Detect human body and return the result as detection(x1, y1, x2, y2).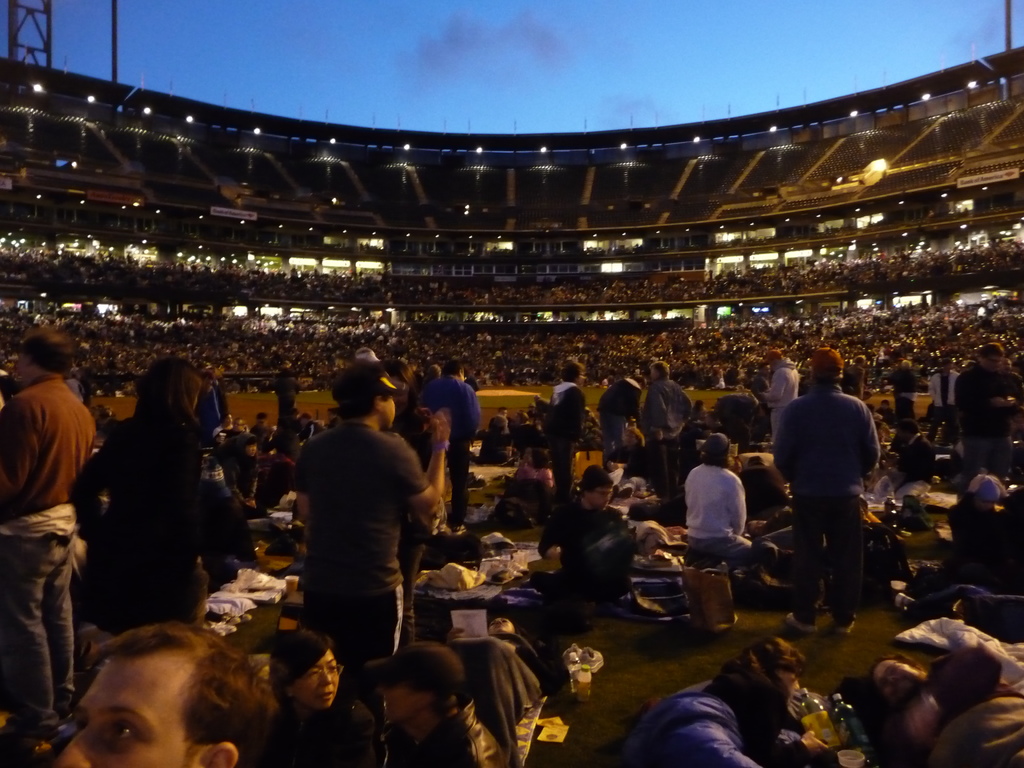
detection(238, 281, 245, 294).
